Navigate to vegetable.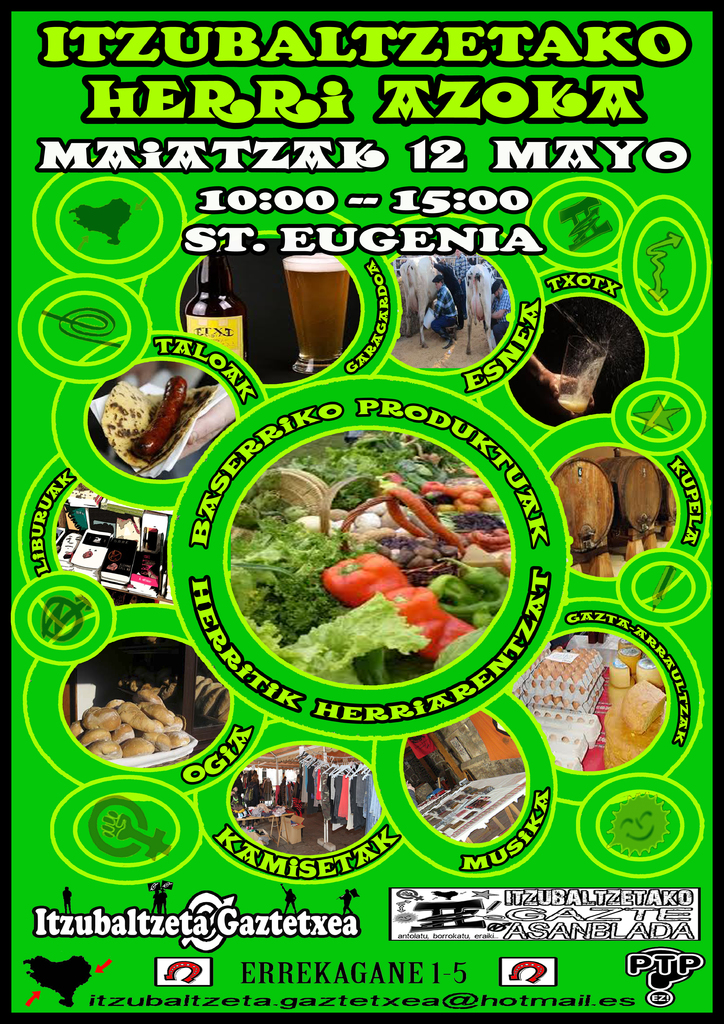
Navigation target: 213 501 501 664.
